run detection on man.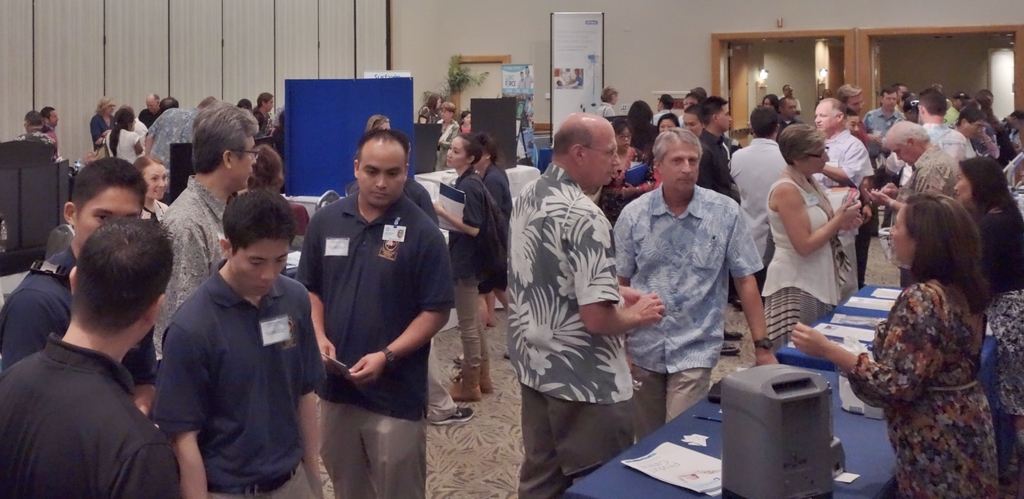
Result: bbox=[14, 105, 58, 149].
